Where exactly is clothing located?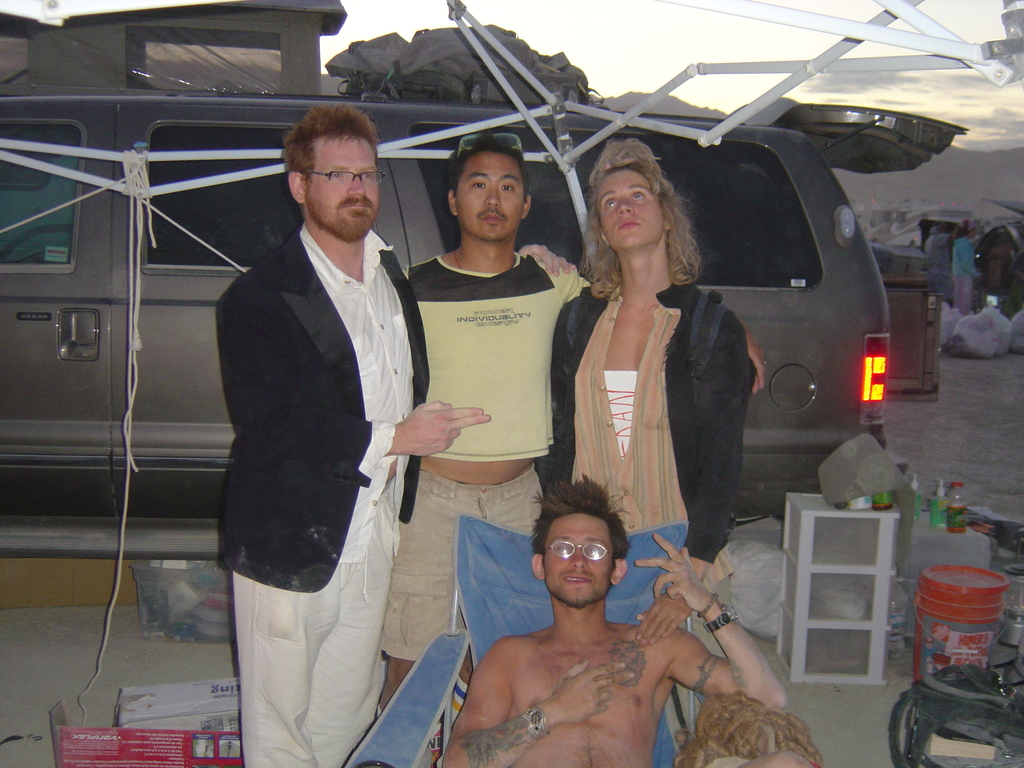
Its bounding box is crop(552, 257, 754, 557).
